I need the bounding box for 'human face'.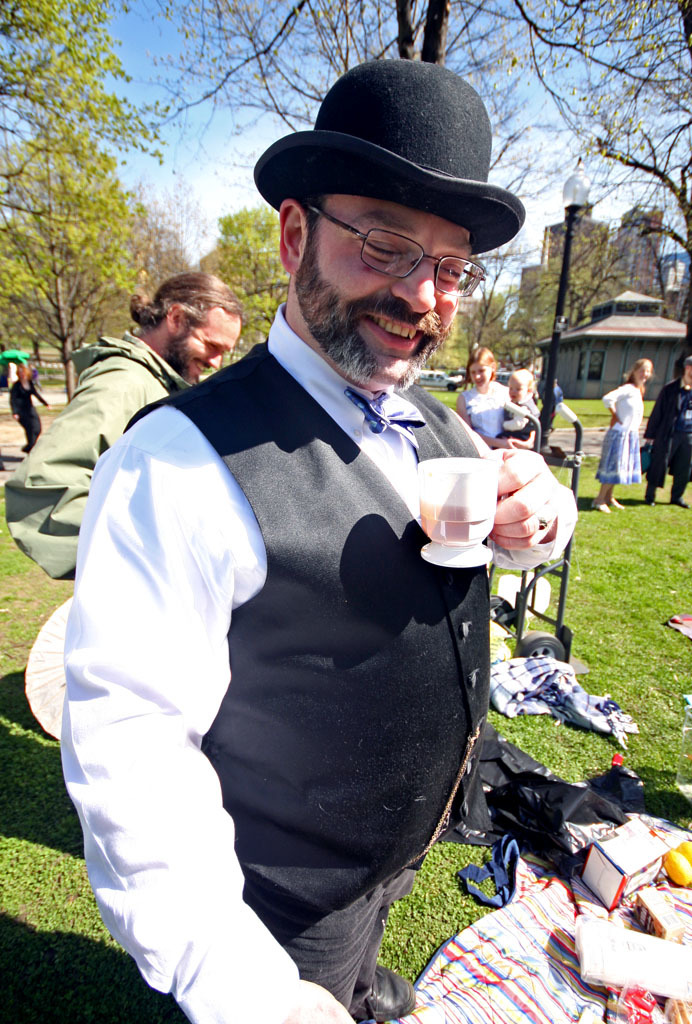
Here it is: <region>467, 365, 492, 390</region>.
